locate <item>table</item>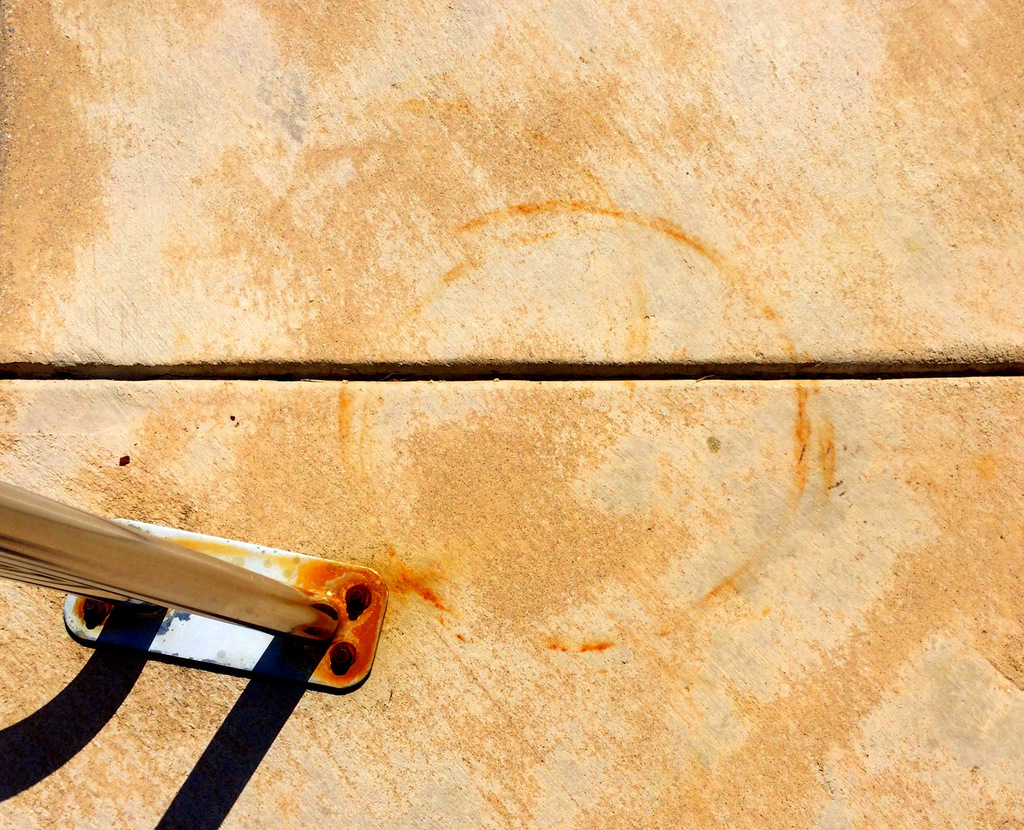
box(0, 1, 1023, 826)
